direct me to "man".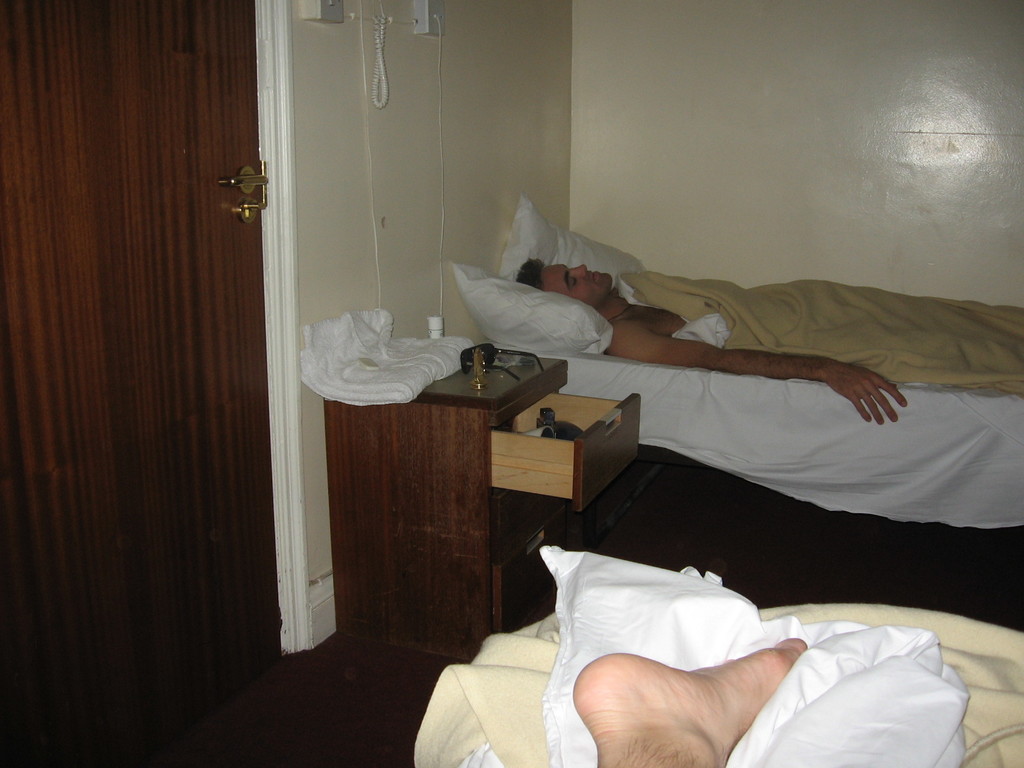
Direction: (left=516, top=257, right=1023, bottom=424).
